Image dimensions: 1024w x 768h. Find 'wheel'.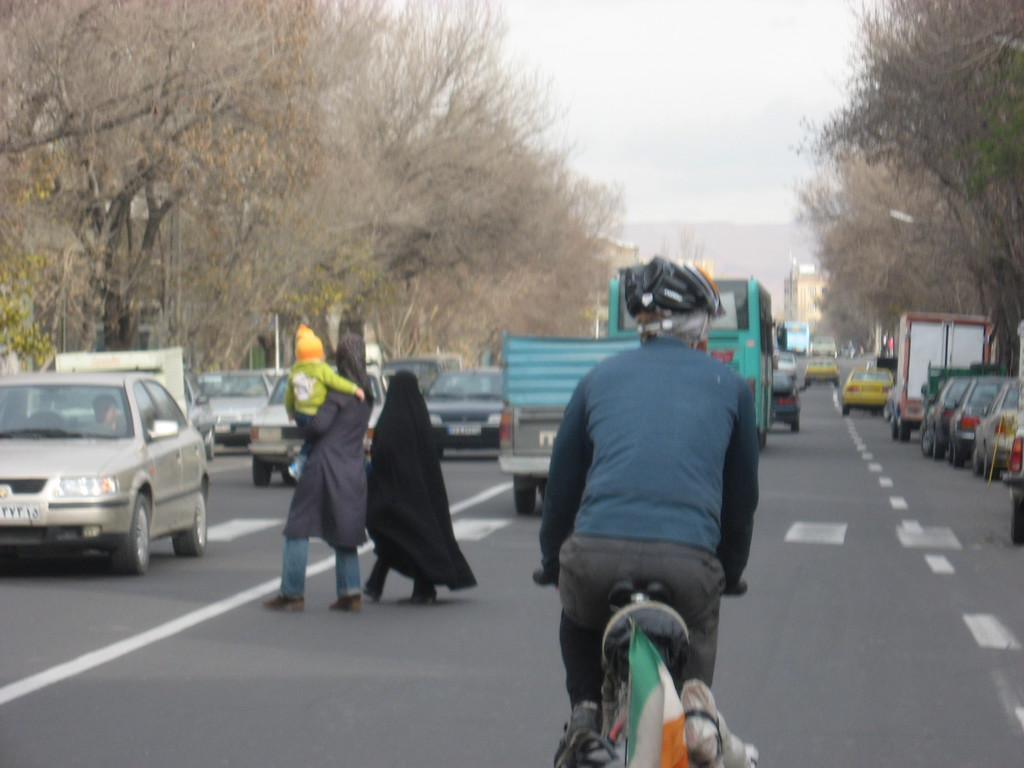
[792,420,801,433].
